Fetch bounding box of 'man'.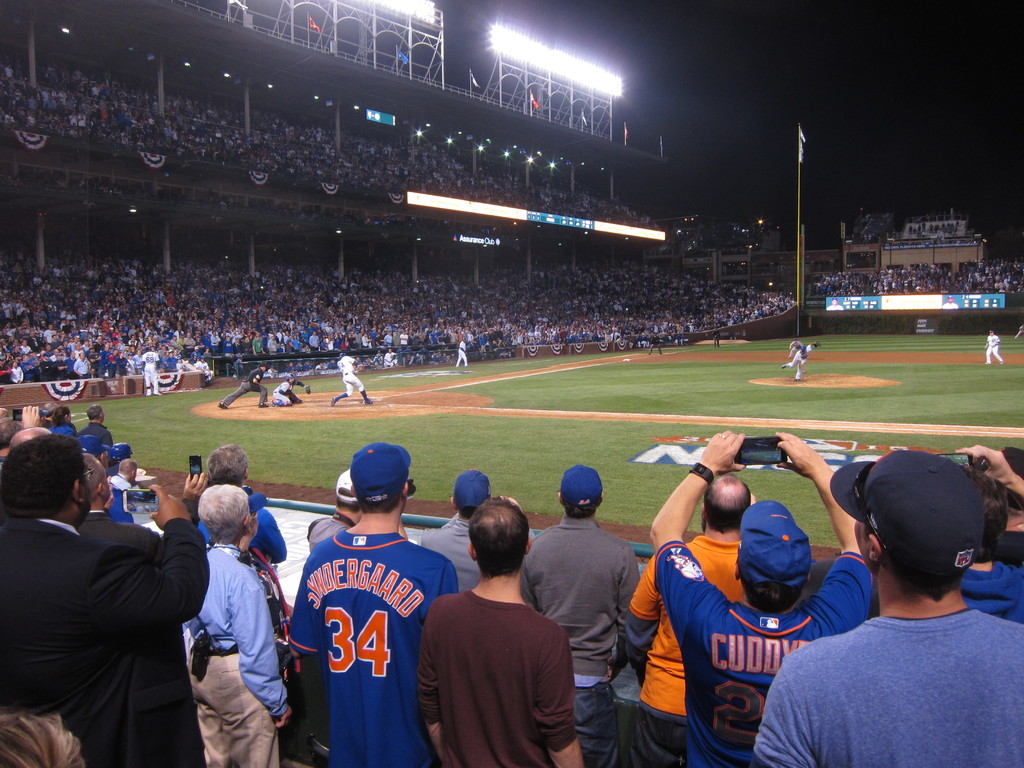
Bbox: x1=643 y1=430 x2=882 y2=767.
